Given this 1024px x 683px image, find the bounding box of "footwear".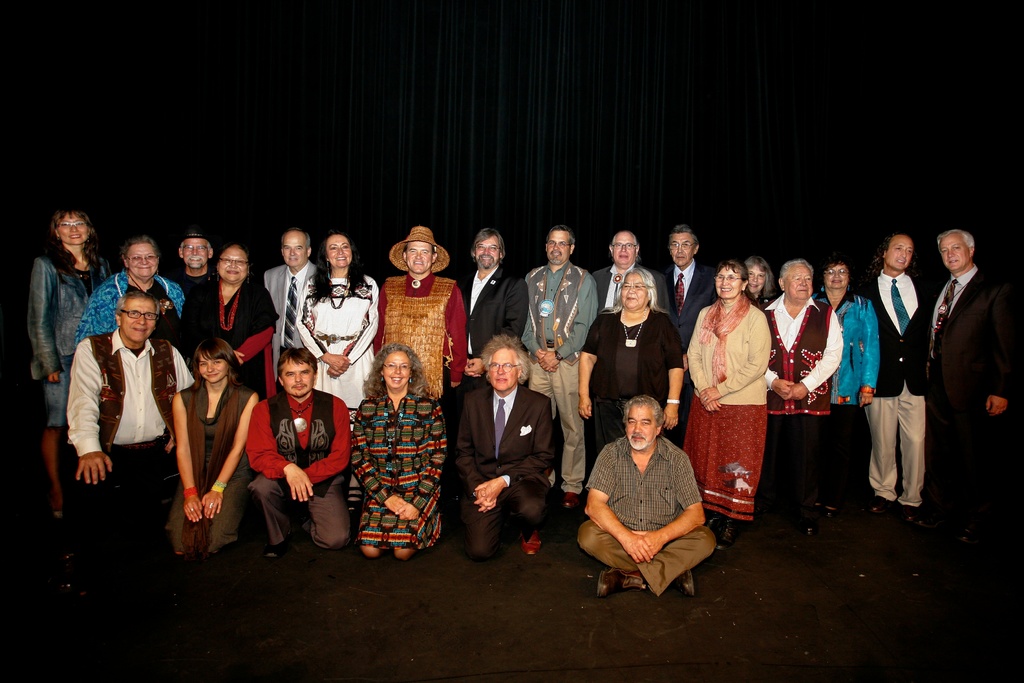
bbox=(524, 528, 540, 556).
